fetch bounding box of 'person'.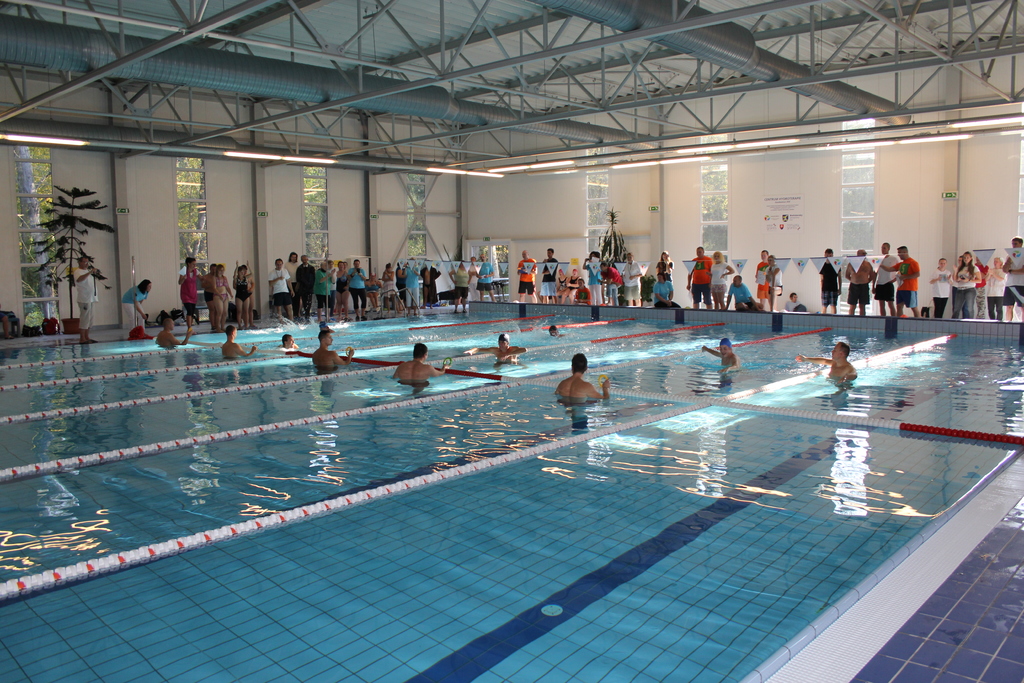
Bbox: BBox(463, 334, 527, 364).
